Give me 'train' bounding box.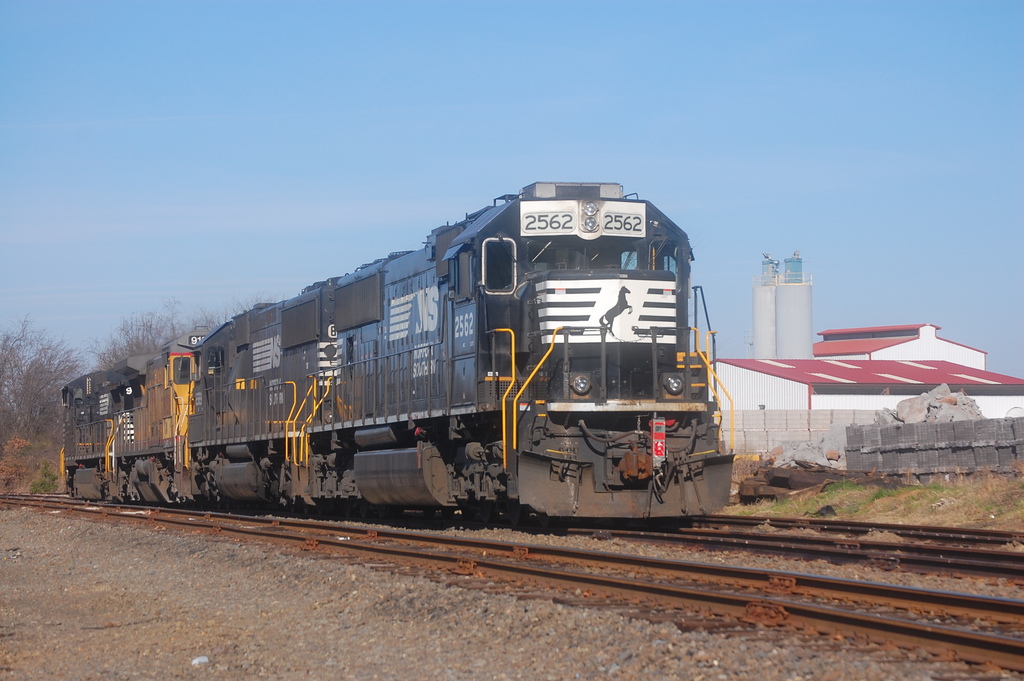
l=59, t=180, r=741, b=524.
